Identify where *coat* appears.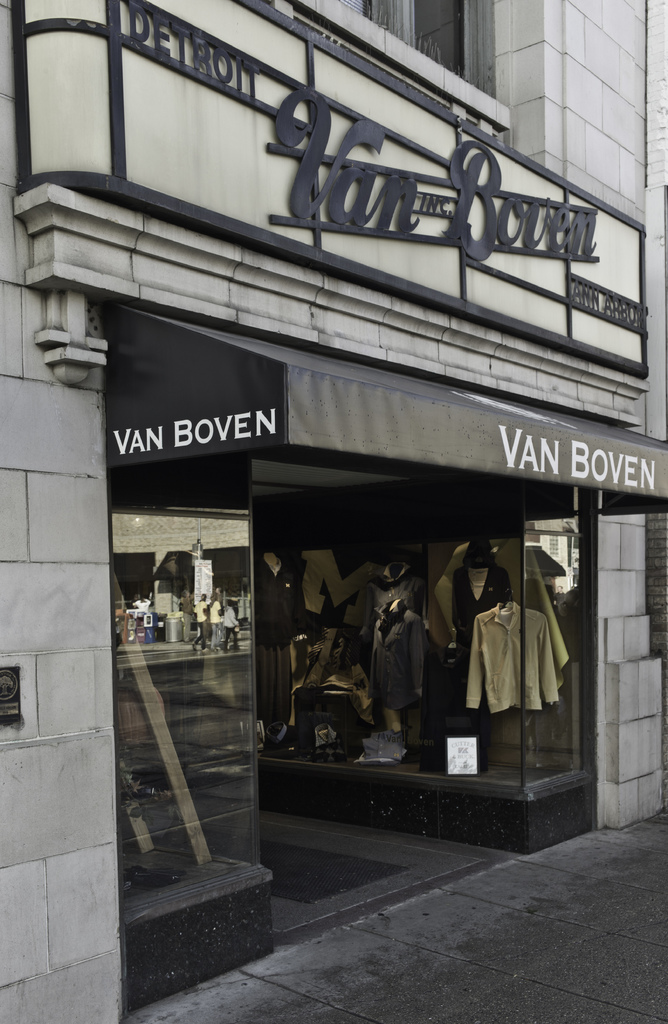
Appears at l=449, t=565, r=506, b=672.
